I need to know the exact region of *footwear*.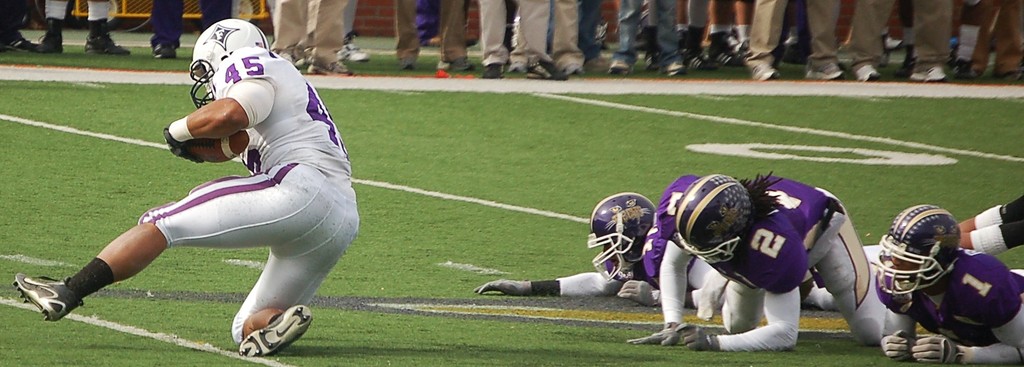
Region: pyautogui.locateOnScreen(668, 60, 692, 72).
